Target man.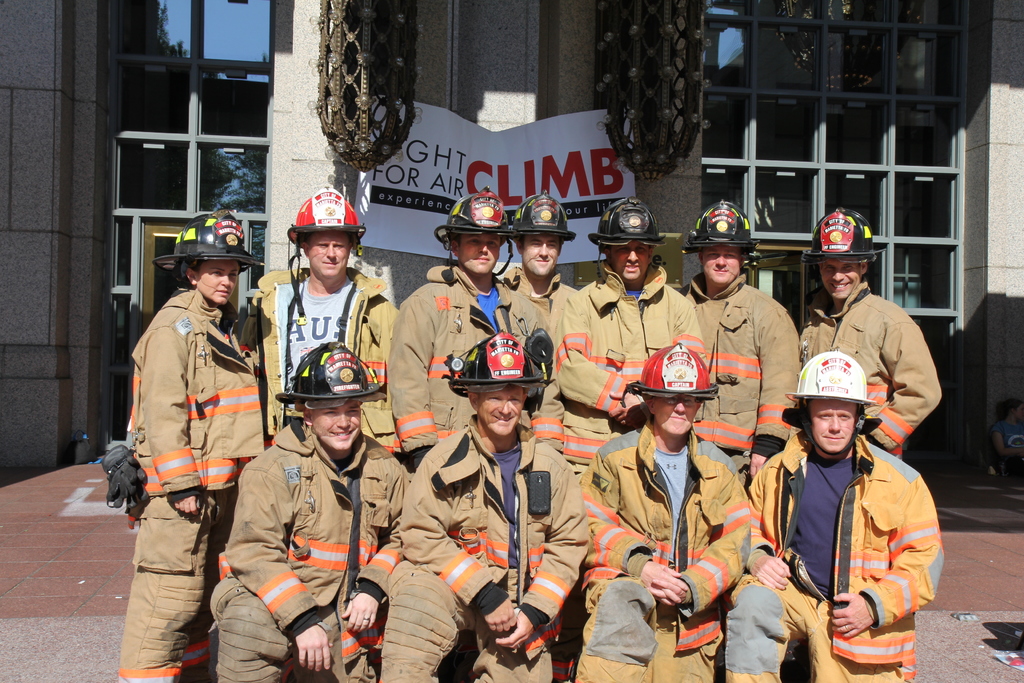
Target region: bbox=(576, 336, 754, 682).
